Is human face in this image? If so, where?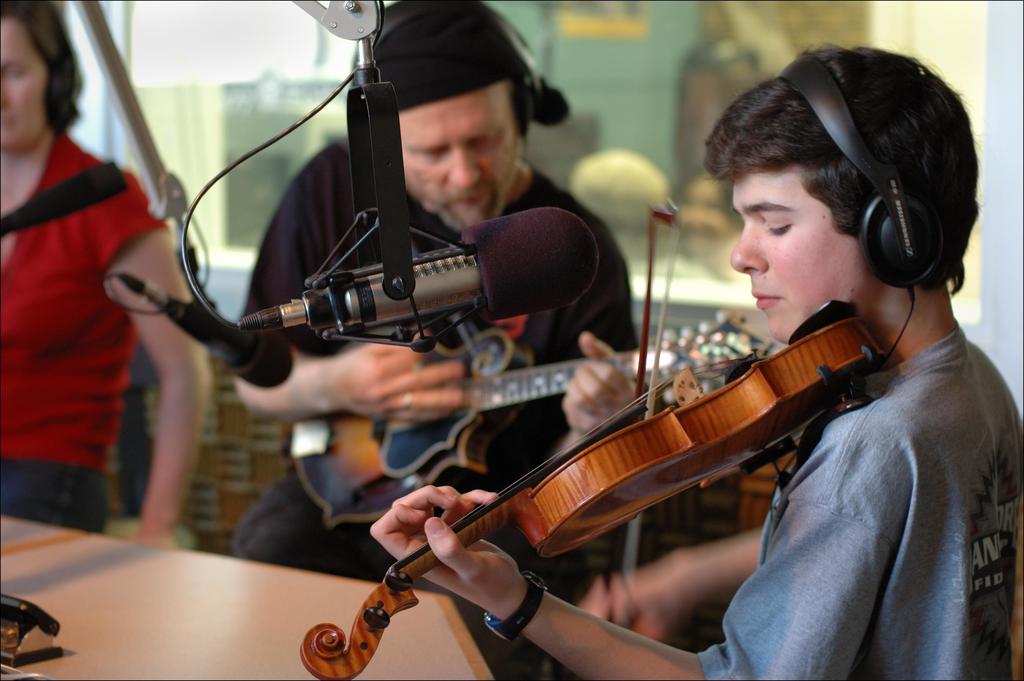
Yes, at rect(729, 174, 860, 340).
